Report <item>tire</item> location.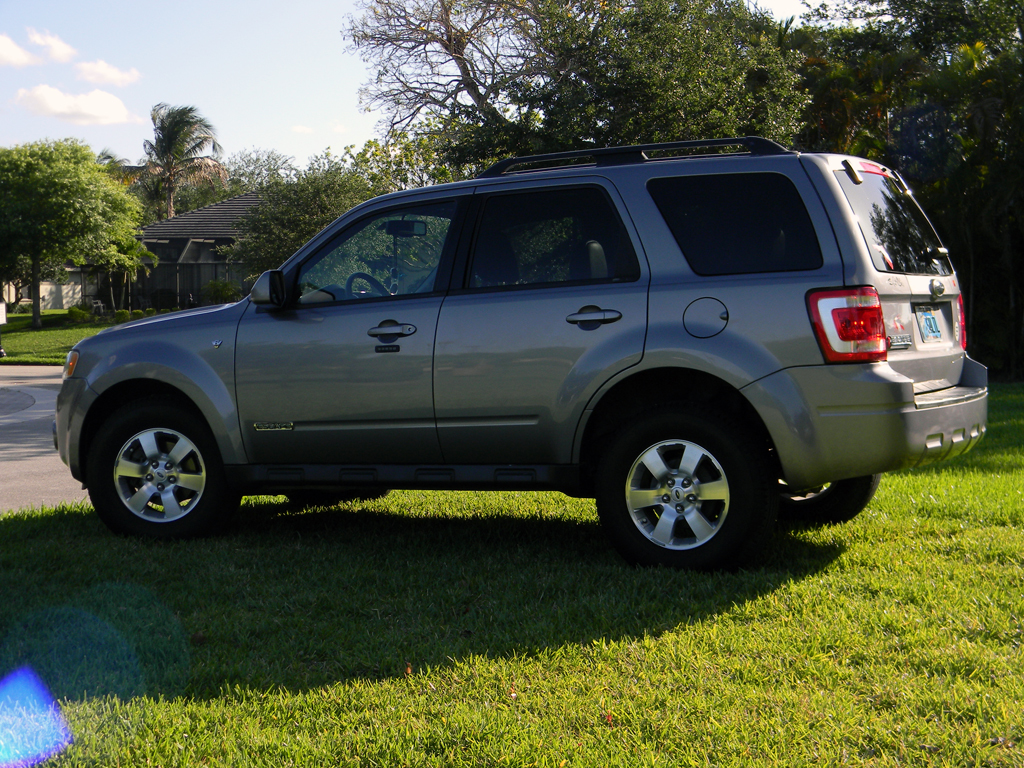
Report: 599,411,773,568.
